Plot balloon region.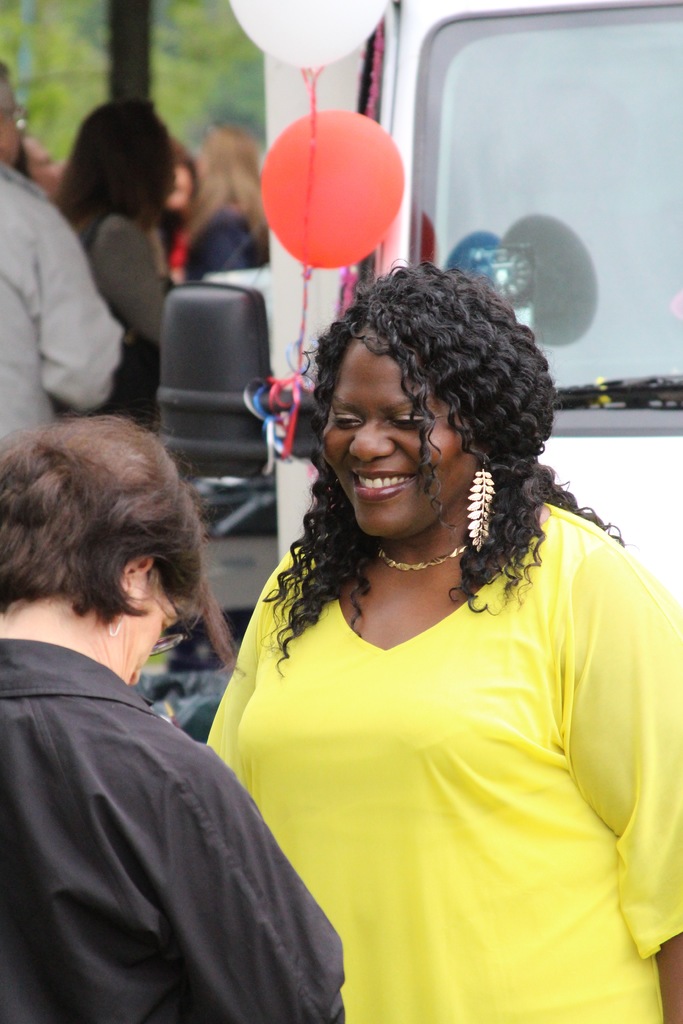
Plotted at 225:0:383:68.
